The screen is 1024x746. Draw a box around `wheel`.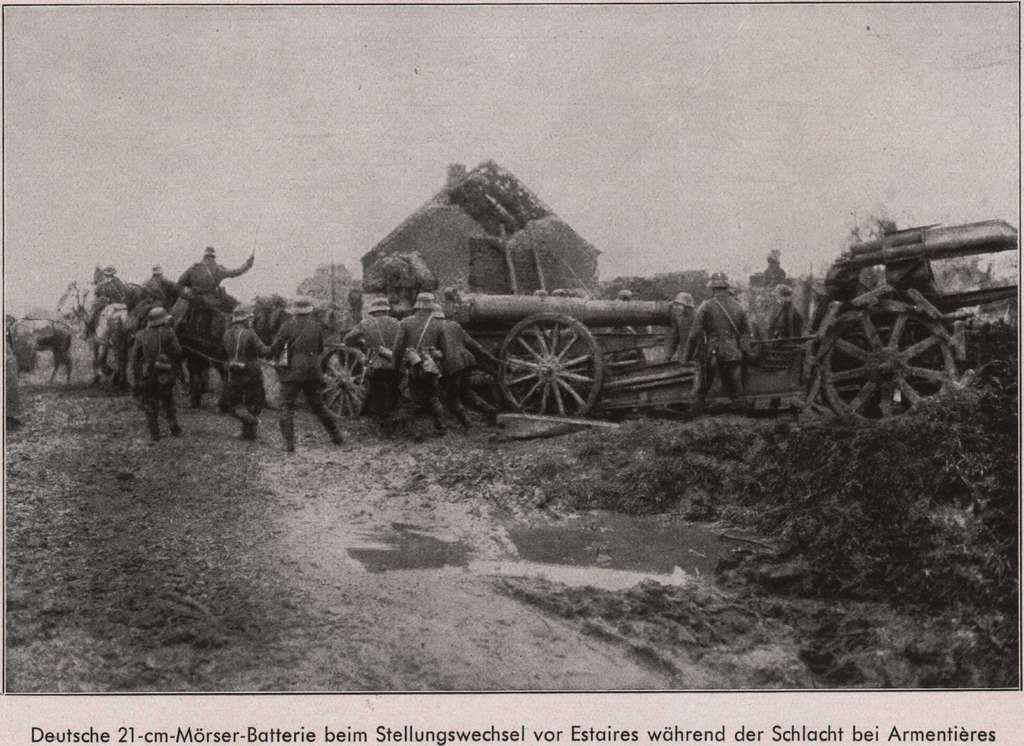
bbox=(822, 301, 952, 425).
